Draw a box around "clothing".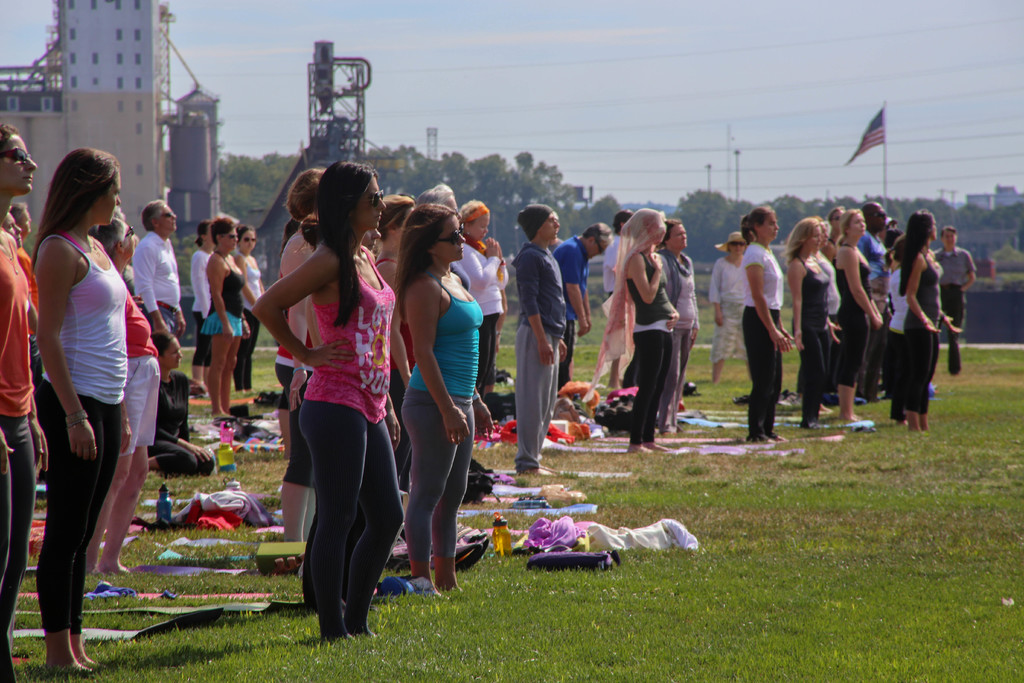
l=791, t=256, r=831, b=422.
